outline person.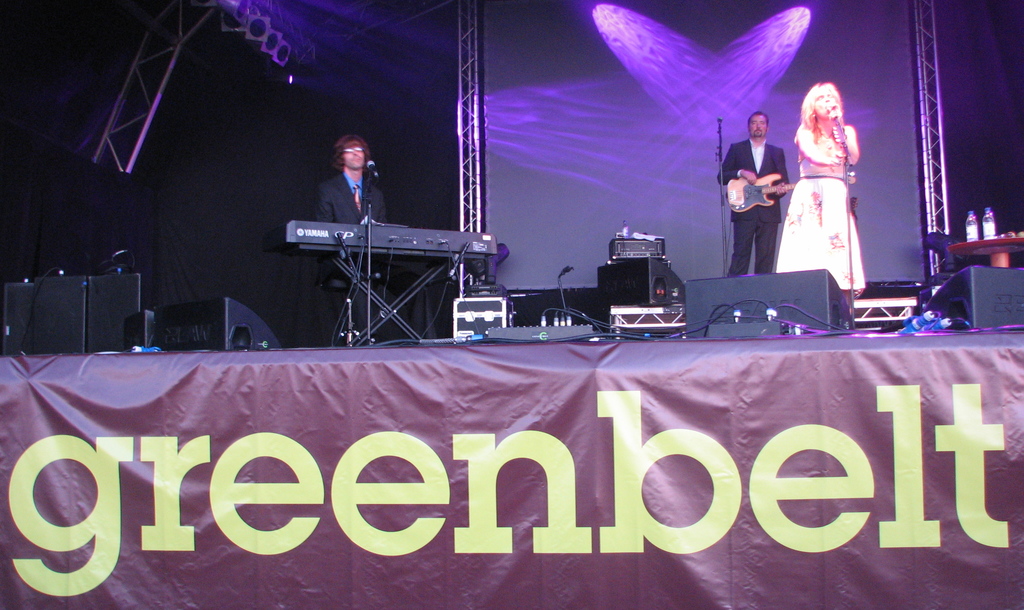
Outline: detection(717, 110, 794, 277).
